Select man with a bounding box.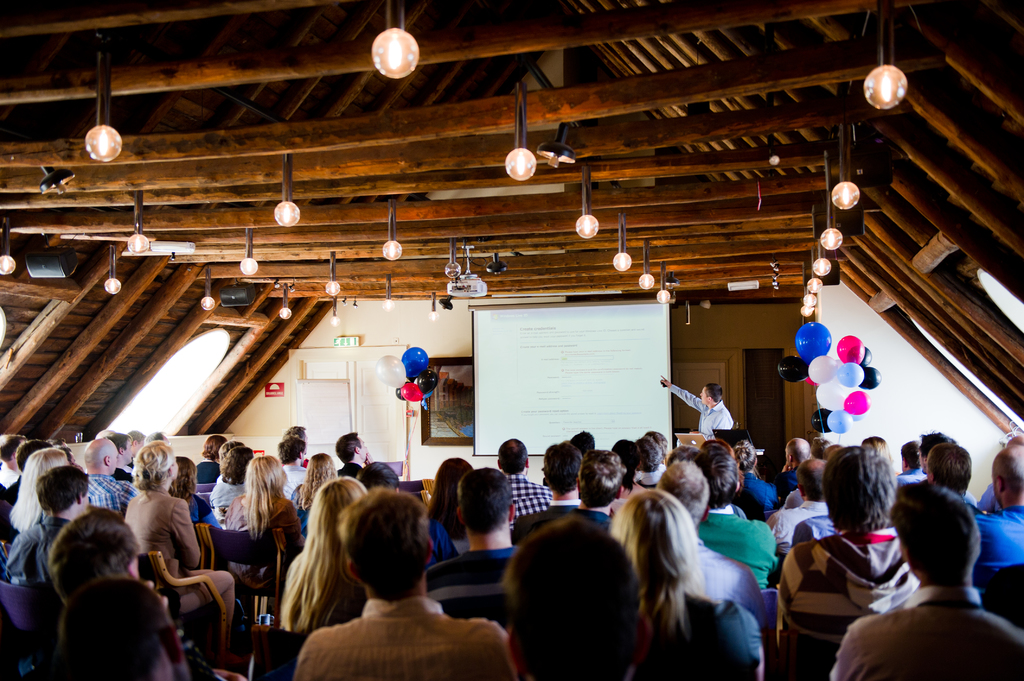
[277, 433, 307, 499].
